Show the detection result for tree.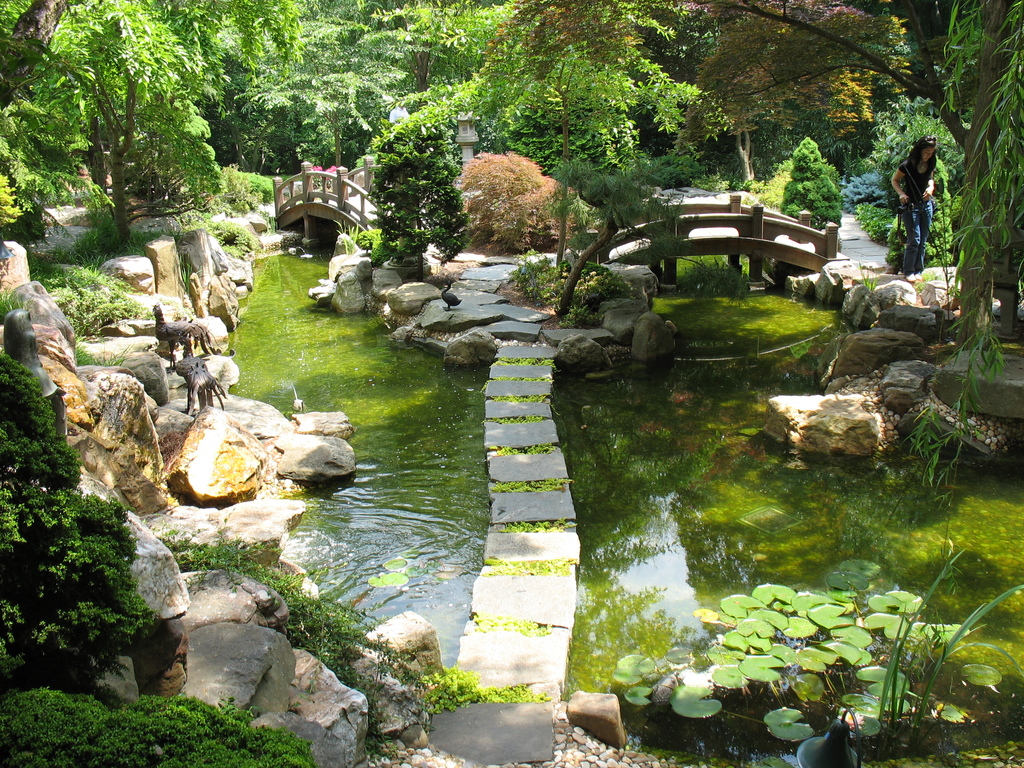
BBox(467, 0, 1023, 366).
